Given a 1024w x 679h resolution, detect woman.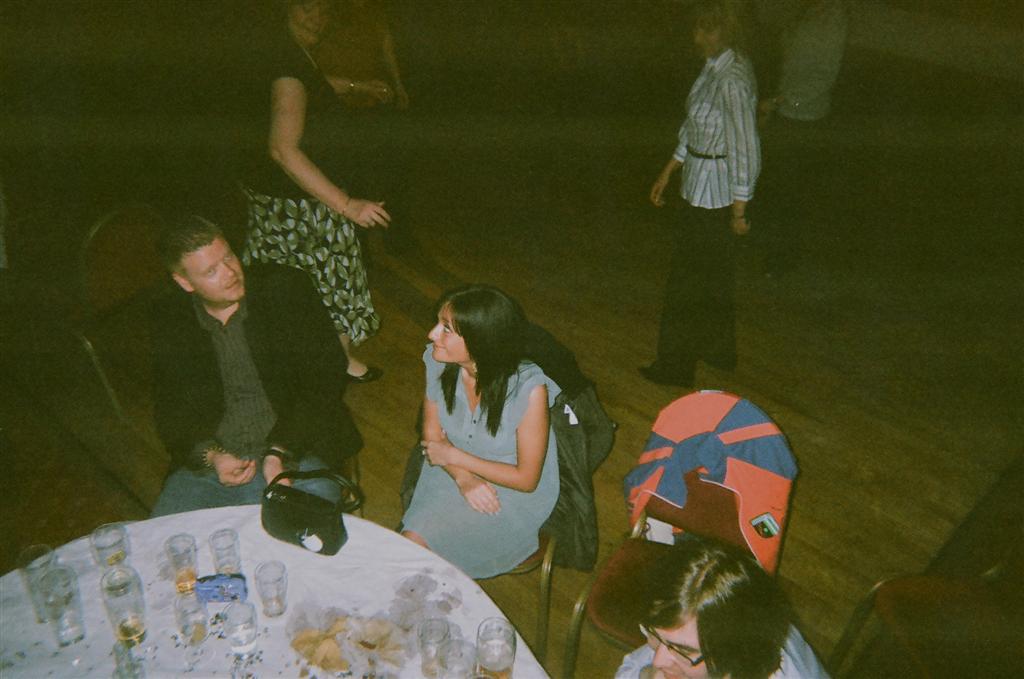
{"left": 409, "top": 278, "right": 554, "bottom": 585}.
